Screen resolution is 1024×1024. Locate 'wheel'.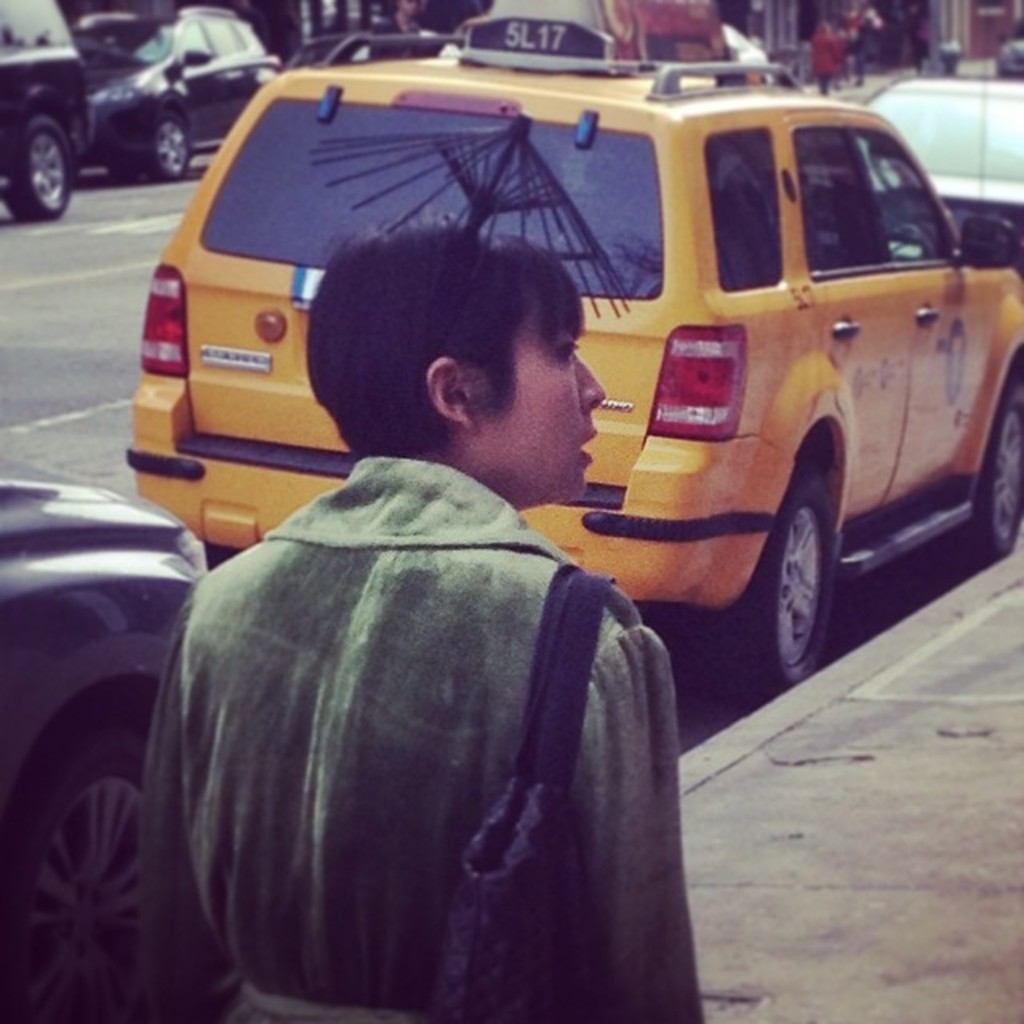
BBox(0, 722, 154, 1022).
